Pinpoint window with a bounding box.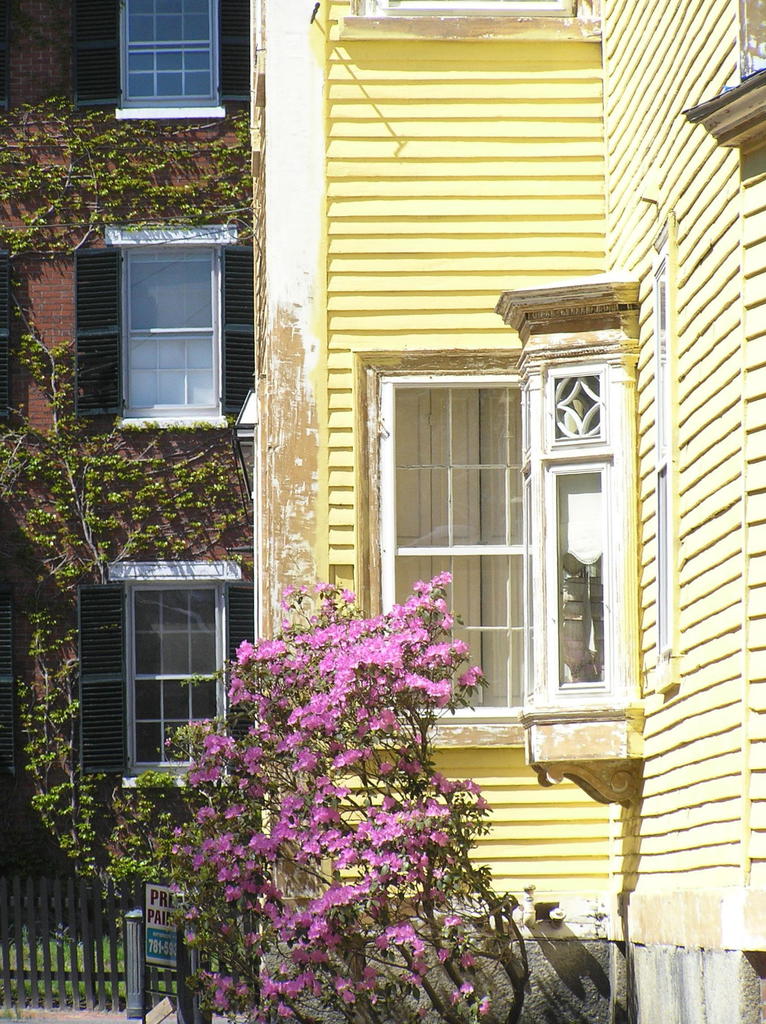
<region>118, 245, 225, 419</region>.
